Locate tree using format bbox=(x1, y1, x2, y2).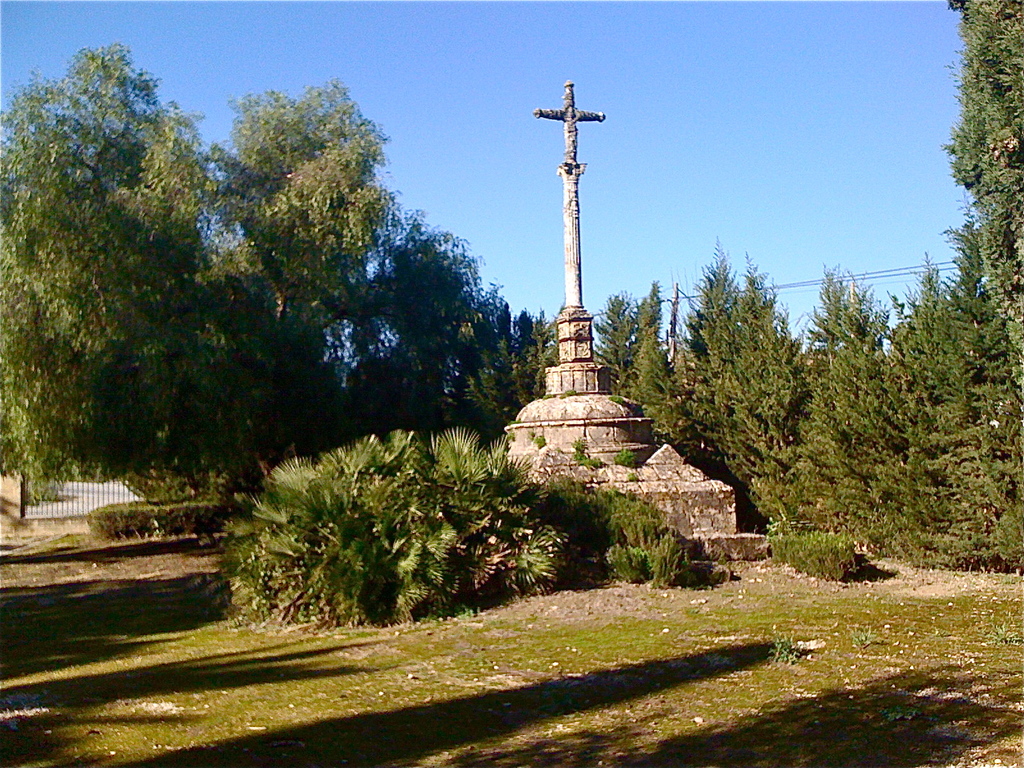
bbox=(0, 44, 388, 564).
